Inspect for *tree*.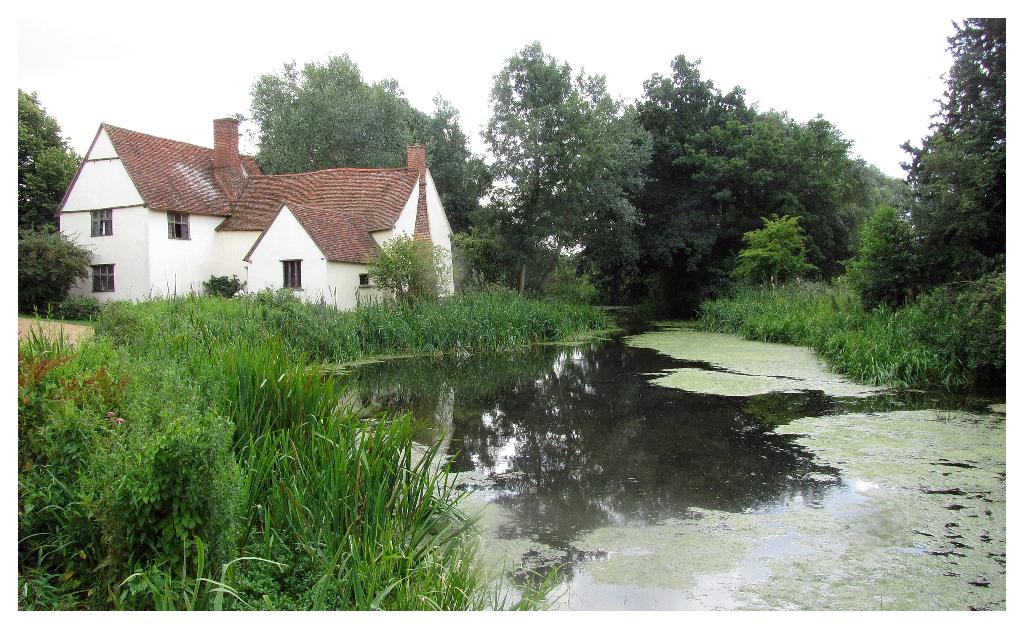
Inspection: box(844, 159, 902, 256).
